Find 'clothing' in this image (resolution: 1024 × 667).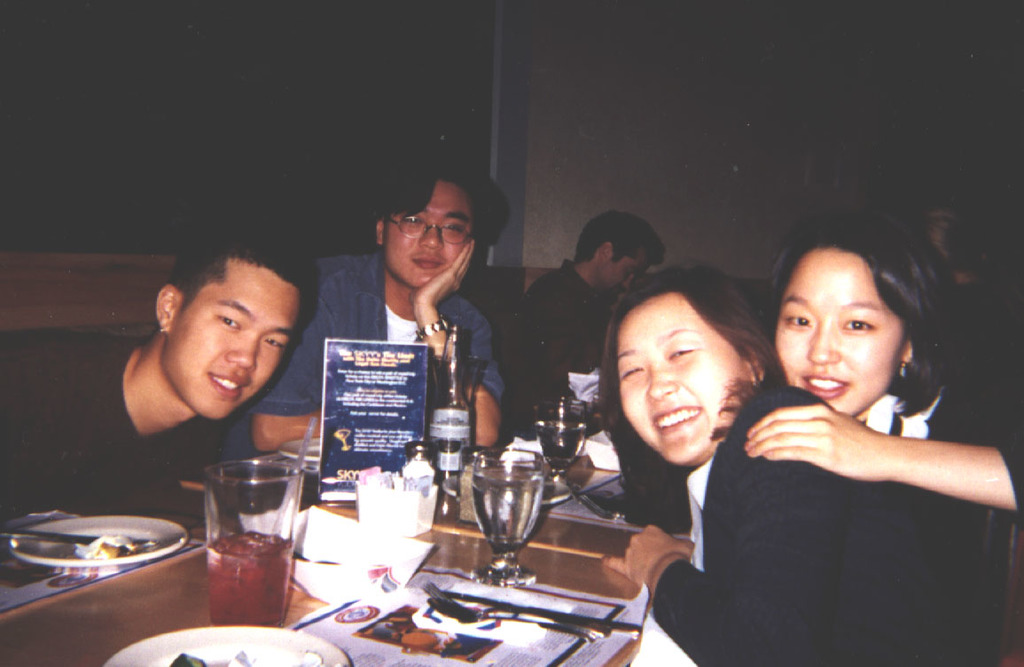
l=489, t=239, r=615, b=452.
